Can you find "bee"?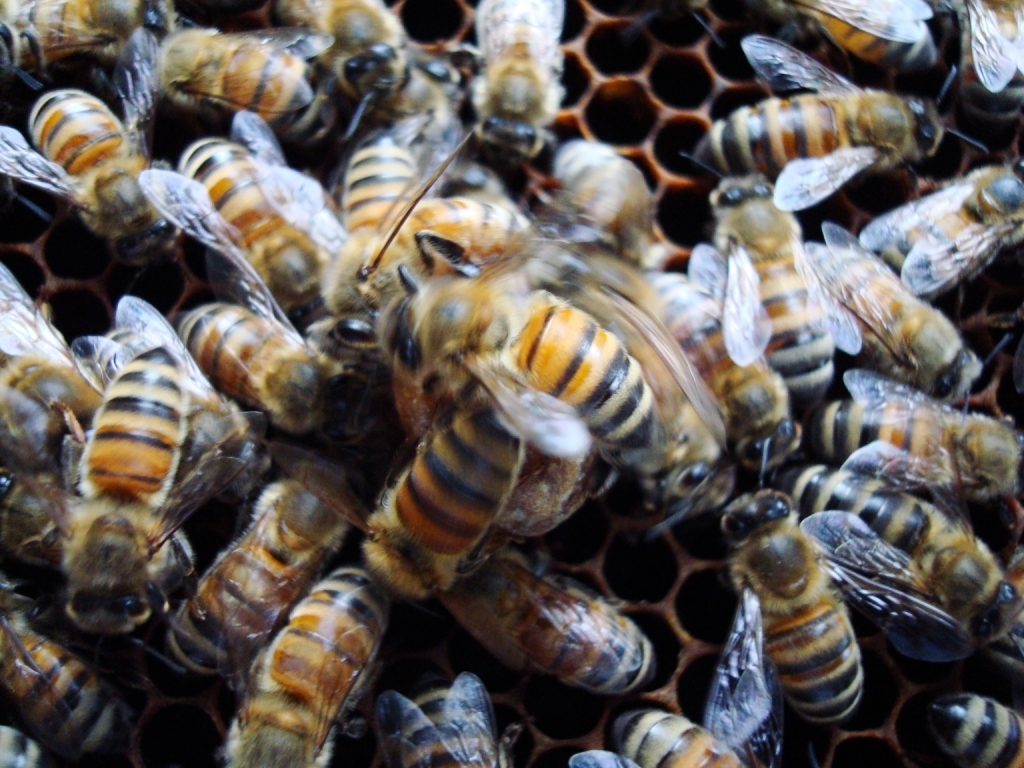
Yes, bounding box: crop(728, 492, 872, 718).
